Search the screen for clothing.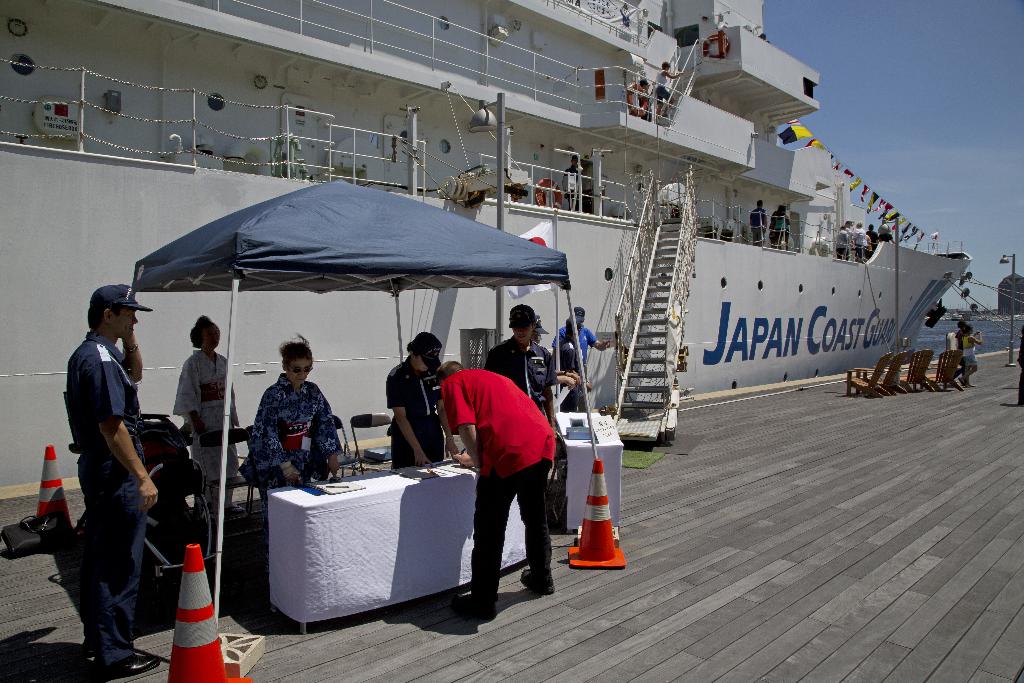
Found at Rect(445, 340, 554, 600).
